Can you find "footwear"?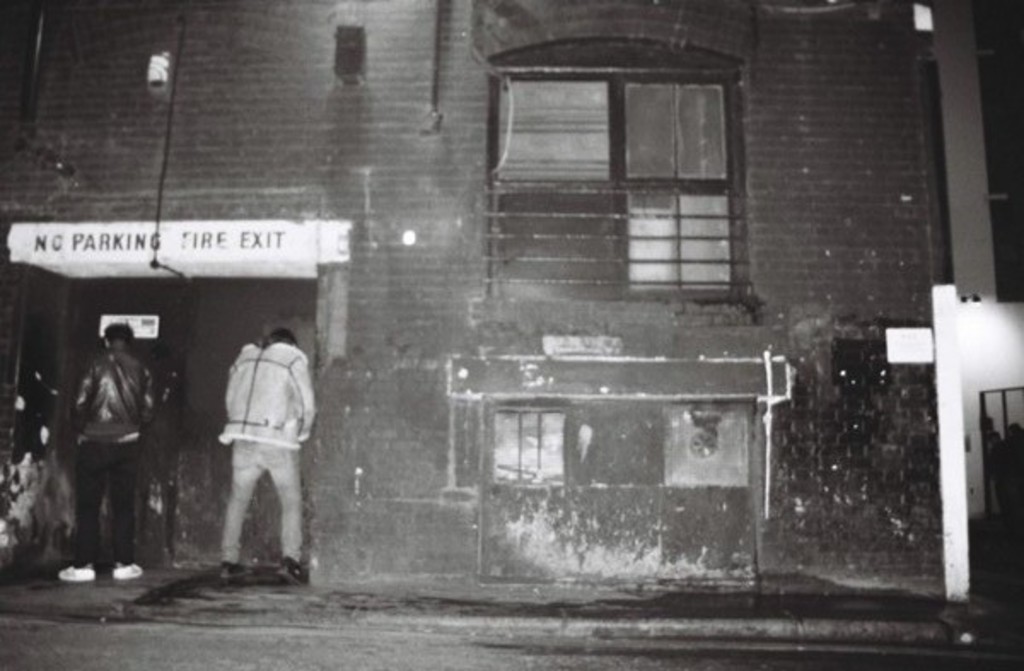
Yes, bounding box: bbox=(278, 560, 307, 586).
